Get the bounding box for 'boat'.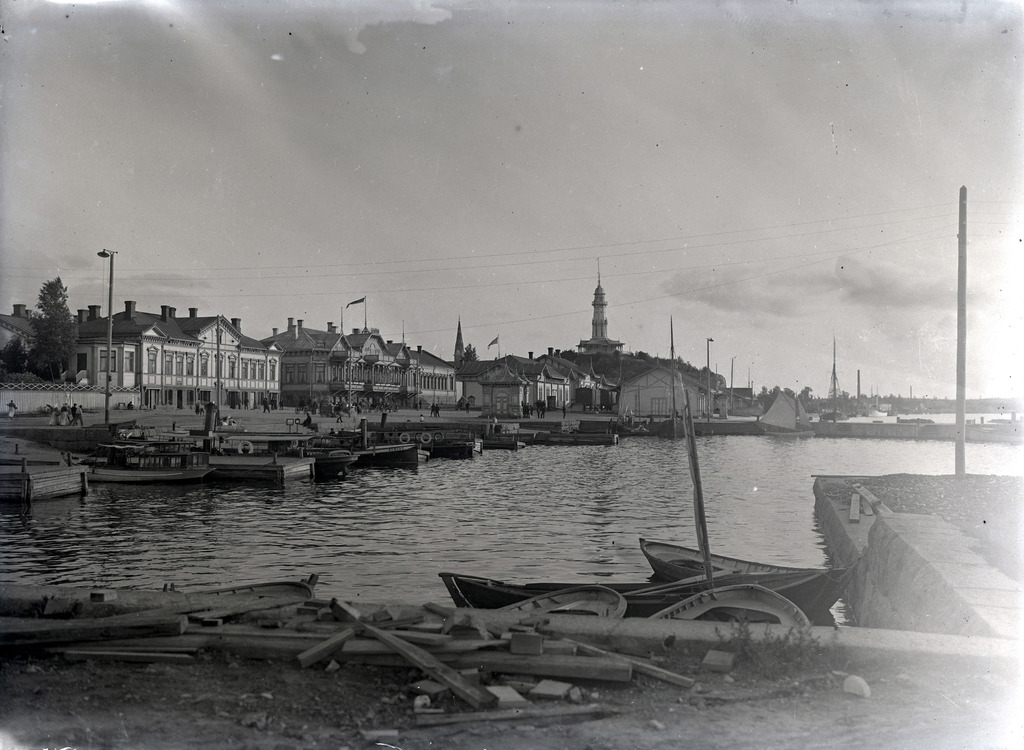
[x1=755, y1=394, x2=812, y2=436].
